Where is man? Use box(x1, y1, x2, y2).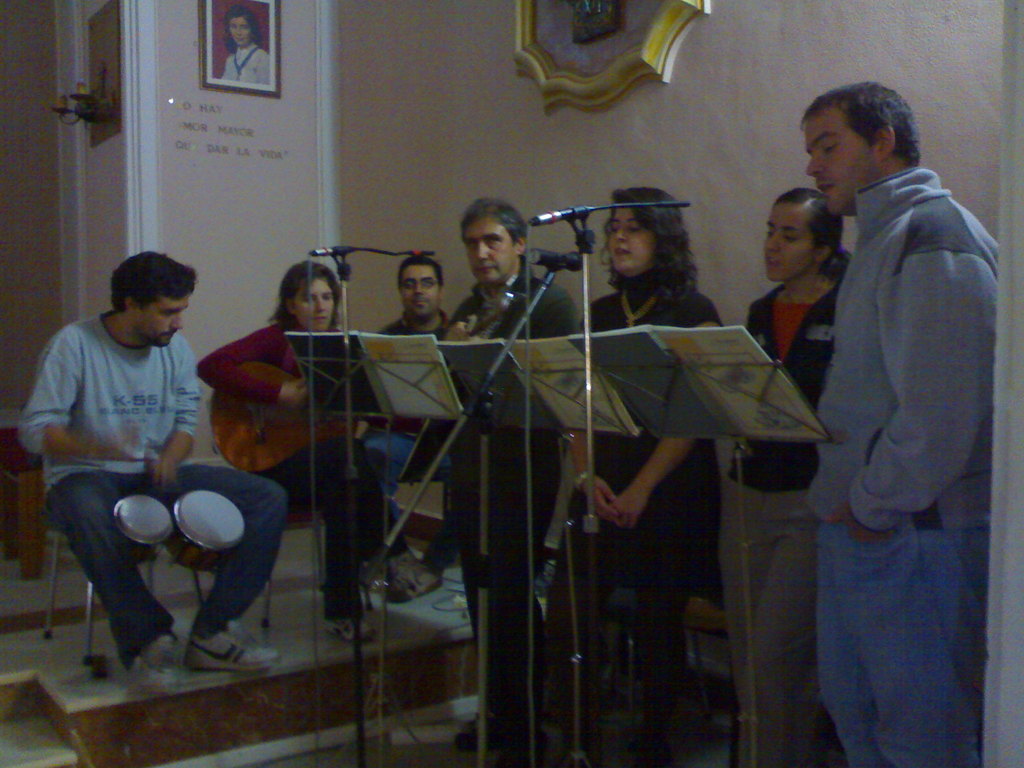
box(436, 197, 580, 767).
